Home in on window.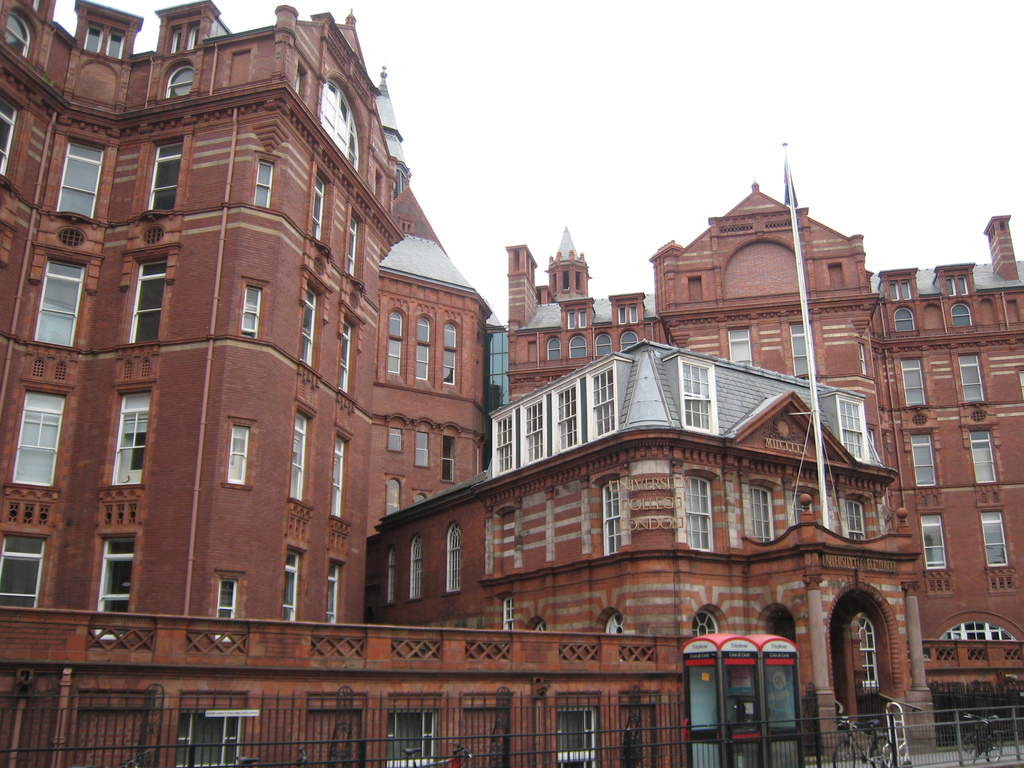
Homed in at {"left": 739, "top": 482, "right": 773, "bottom": 547}.
